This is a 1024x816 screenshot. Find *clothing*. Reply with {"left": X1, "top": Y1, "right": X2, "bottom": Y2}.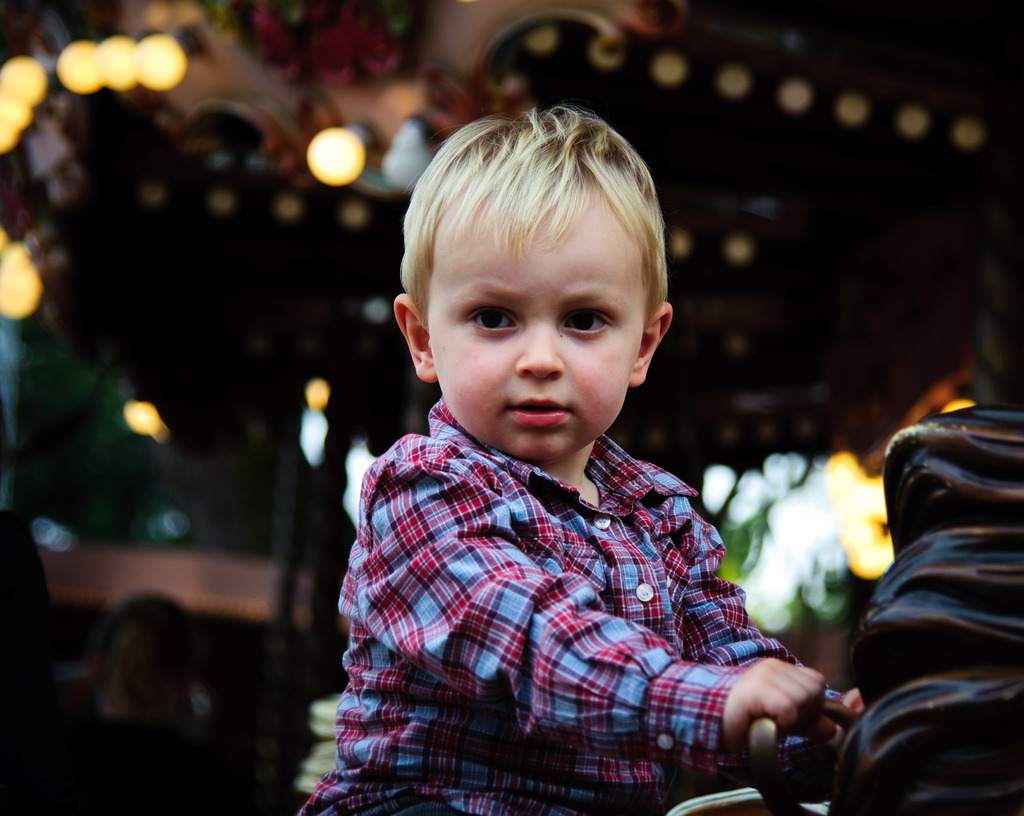
{"left": 282, "top": 391, "right": 843, "bottom": 815}.
